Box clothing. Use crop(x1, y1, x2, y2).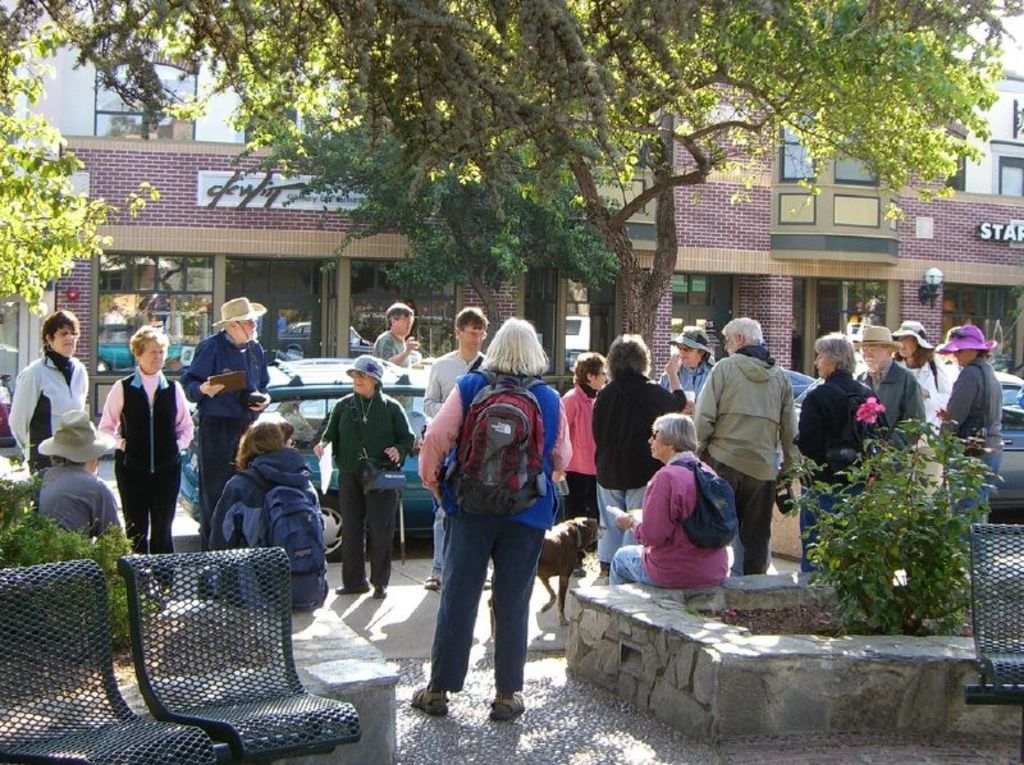
crop(699, 324, 815, 532).
